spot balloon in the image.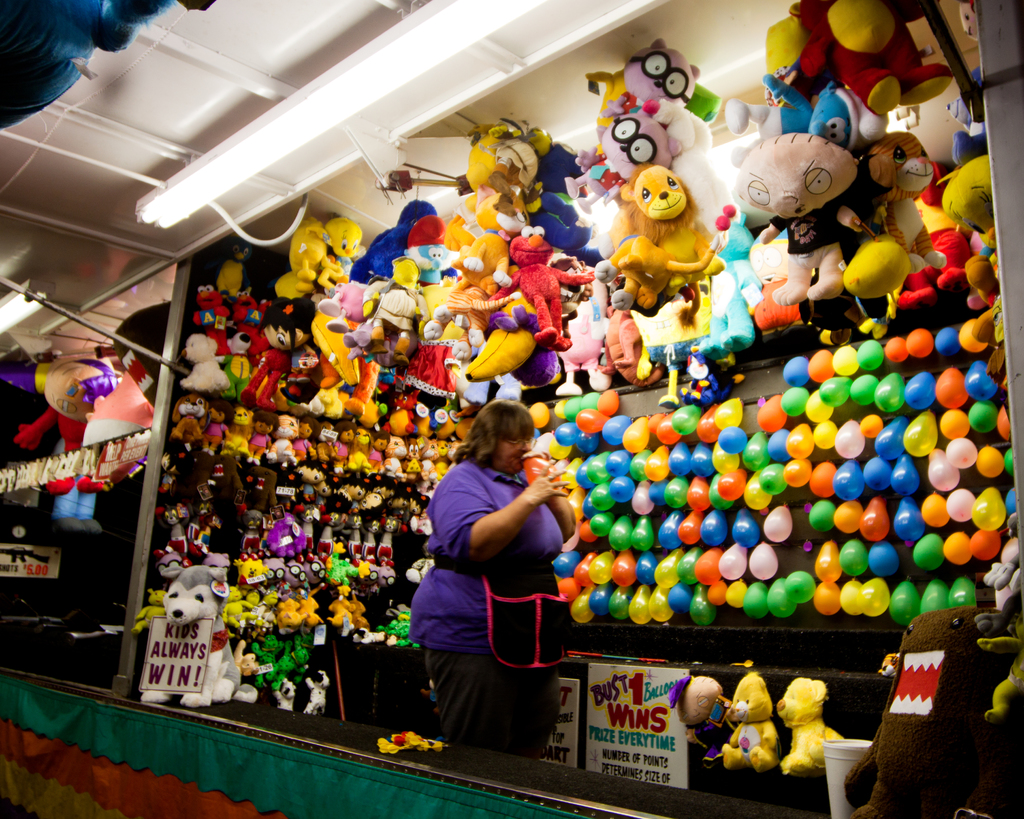
balloon found at {"left": 941, "top": 410, "right": 970, "bottom": 440}.
